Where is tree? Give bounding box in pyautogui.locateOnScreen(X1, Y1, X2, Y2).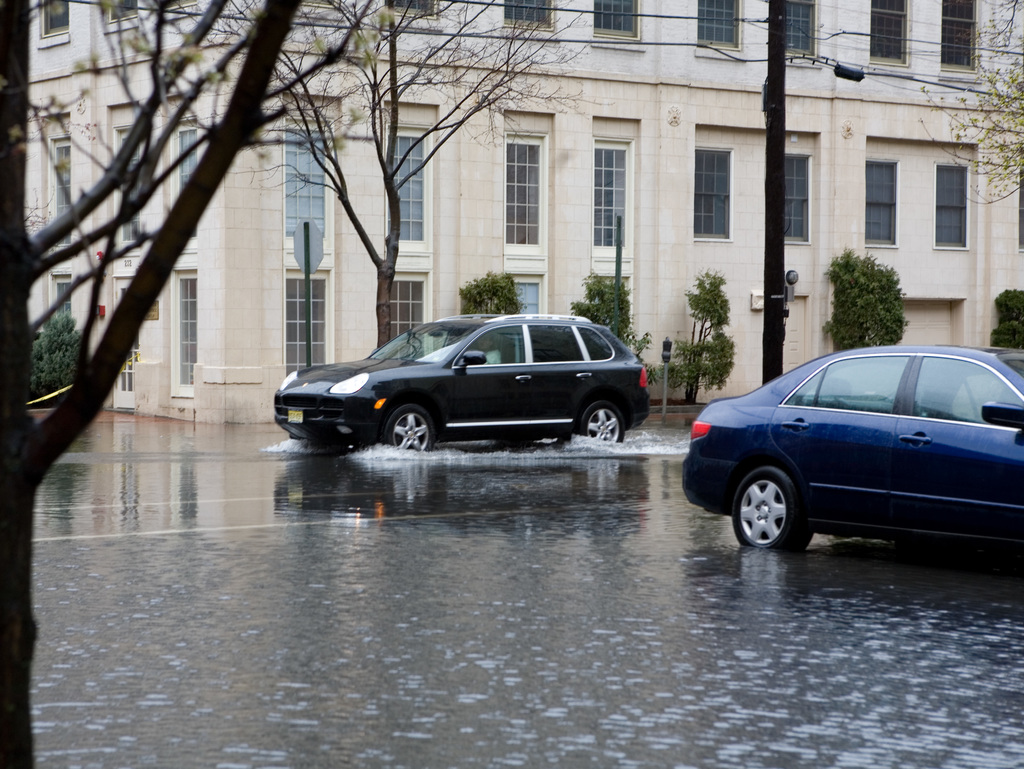
pyautogui.locateOnScreen(225, 0, 605, 359).
